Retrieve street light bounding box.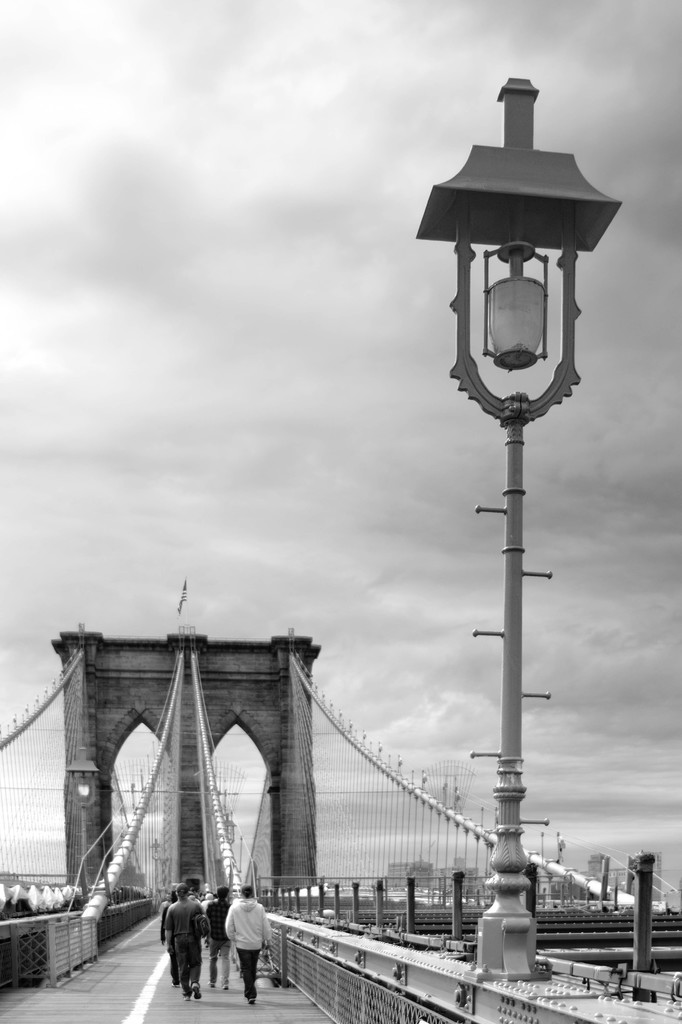
Bounding box: rect(420, 36, 596, 963).
